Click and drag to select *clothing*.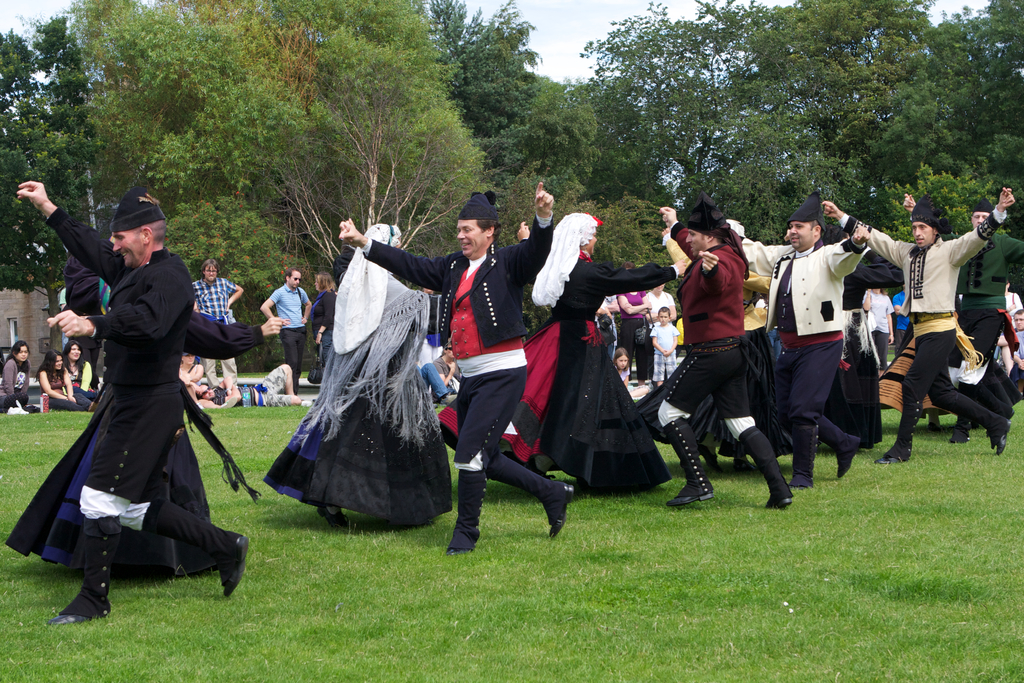
Selection: <bbox>60, 290, 68, 355</bbox>.
